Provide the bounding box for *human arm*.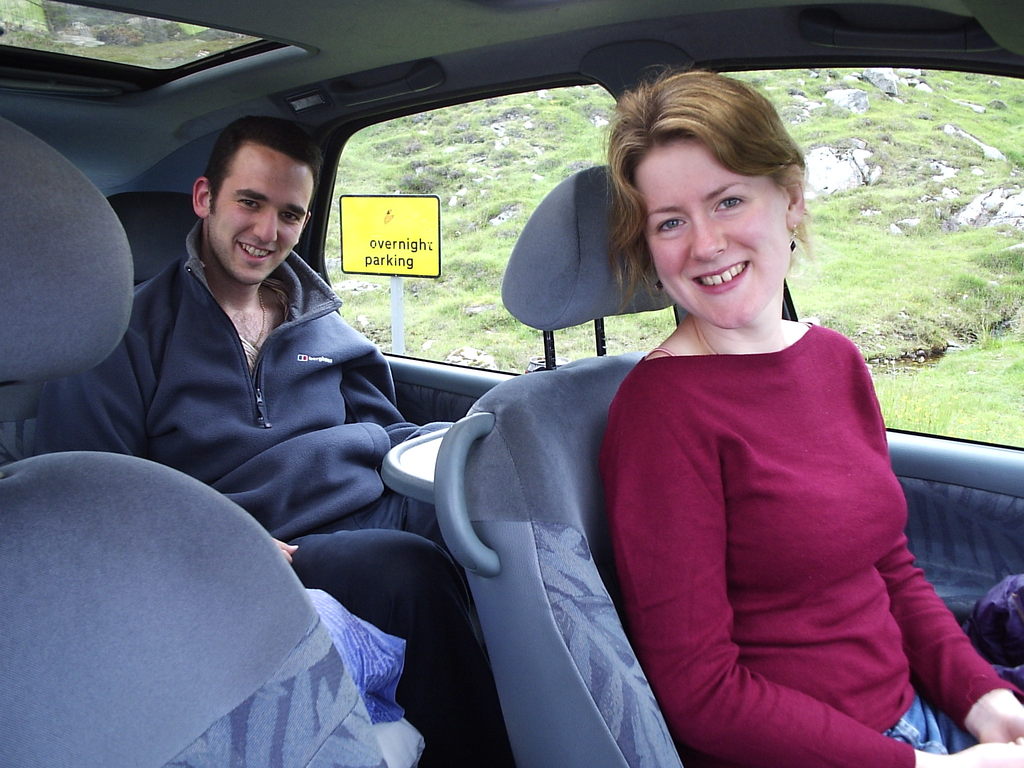
(609,393,1023,767).
